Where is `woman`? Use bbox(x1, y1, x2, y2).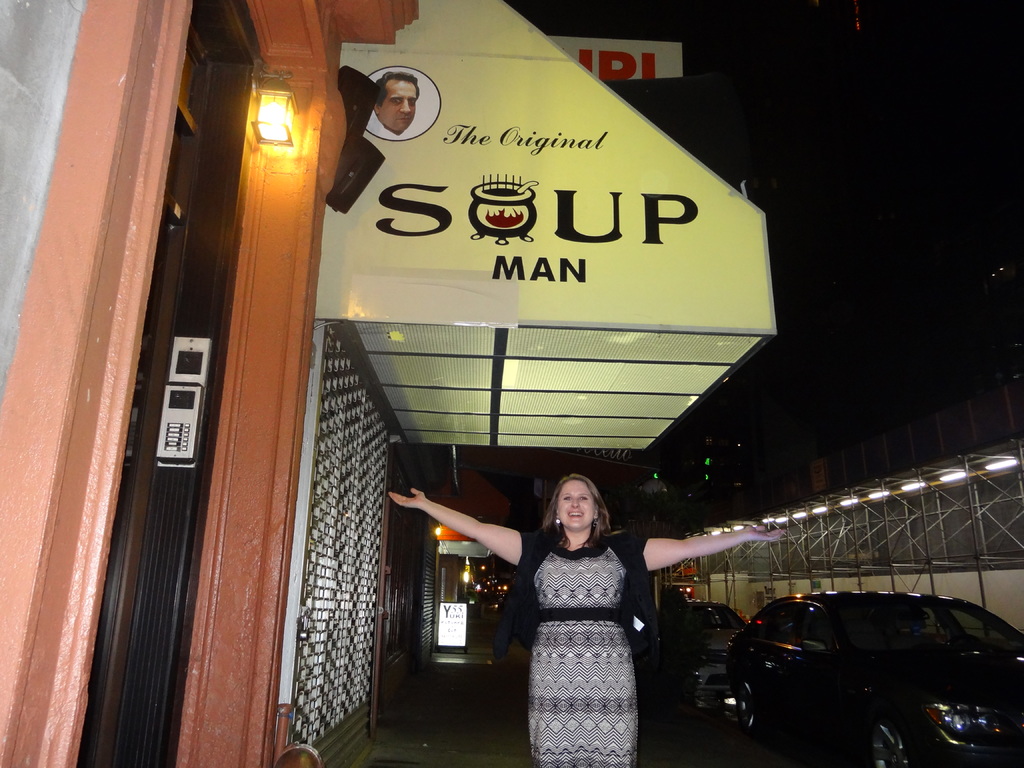
bbox(389, 474, 787, 767).
